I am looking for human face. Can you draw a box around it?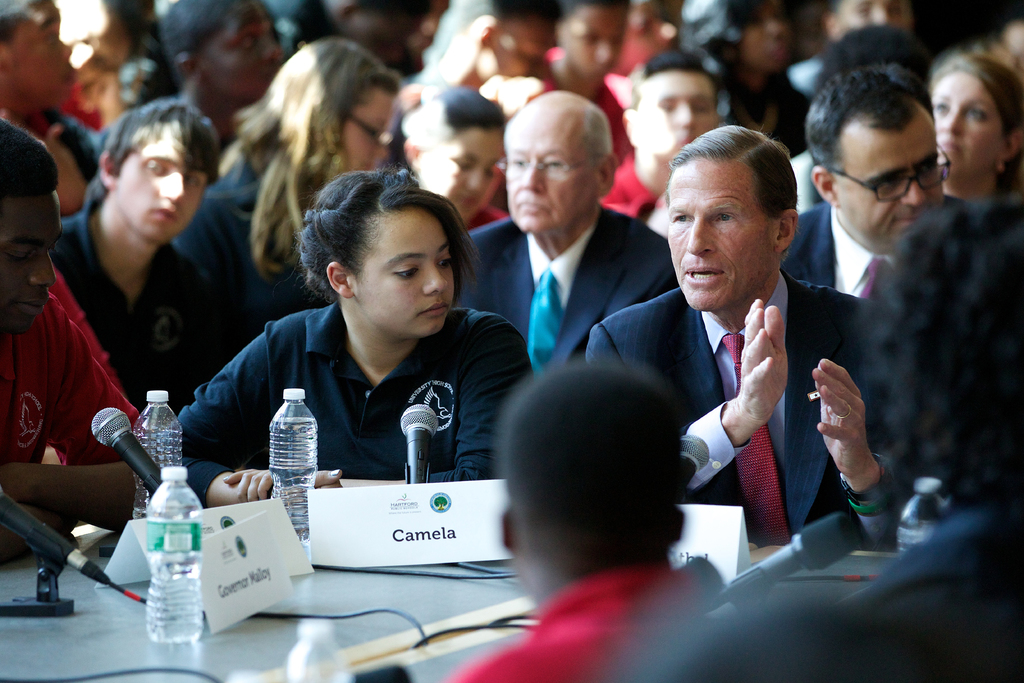
Sure, the bounding box is left=641, top=75, right=714, bottom=156.
